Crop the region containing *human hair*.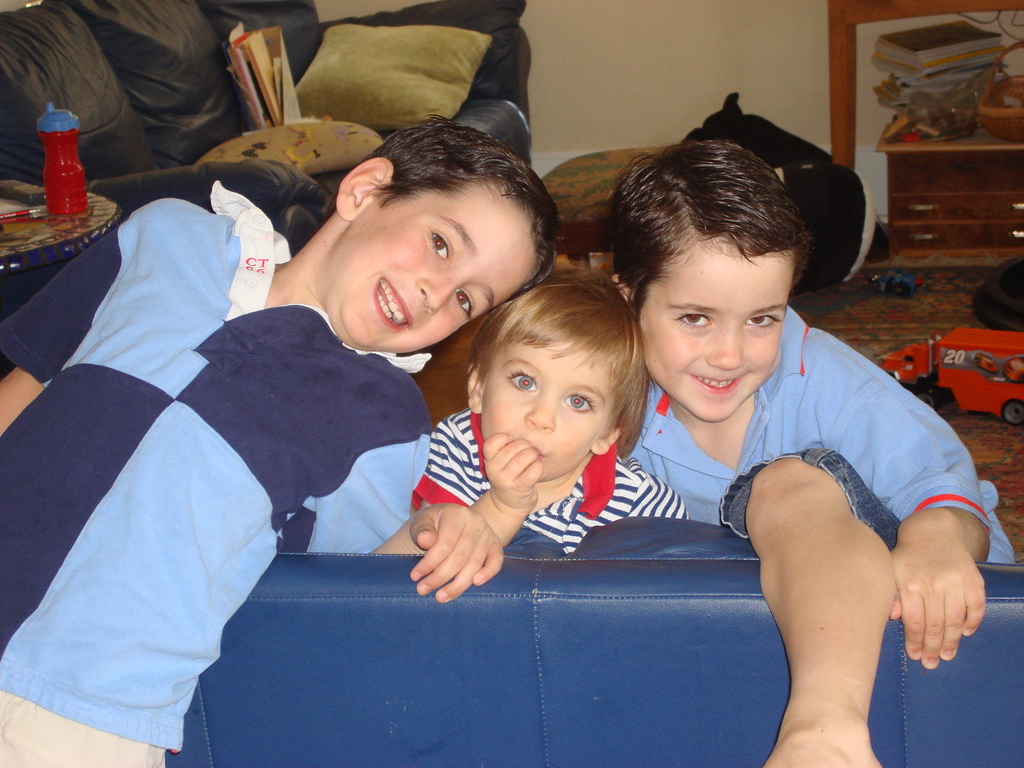
Crop region: x1=609, y1=138, x2=812, y2=297.
